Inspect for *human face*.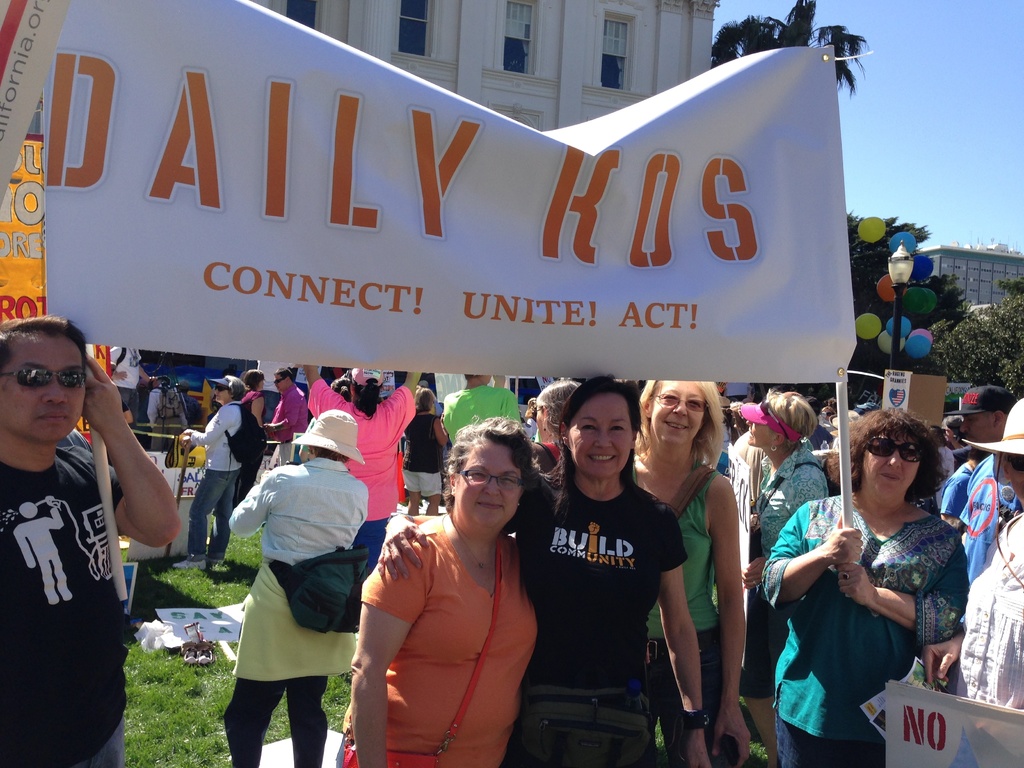
Inspection: l=0, t=335, r=86, b=444.
